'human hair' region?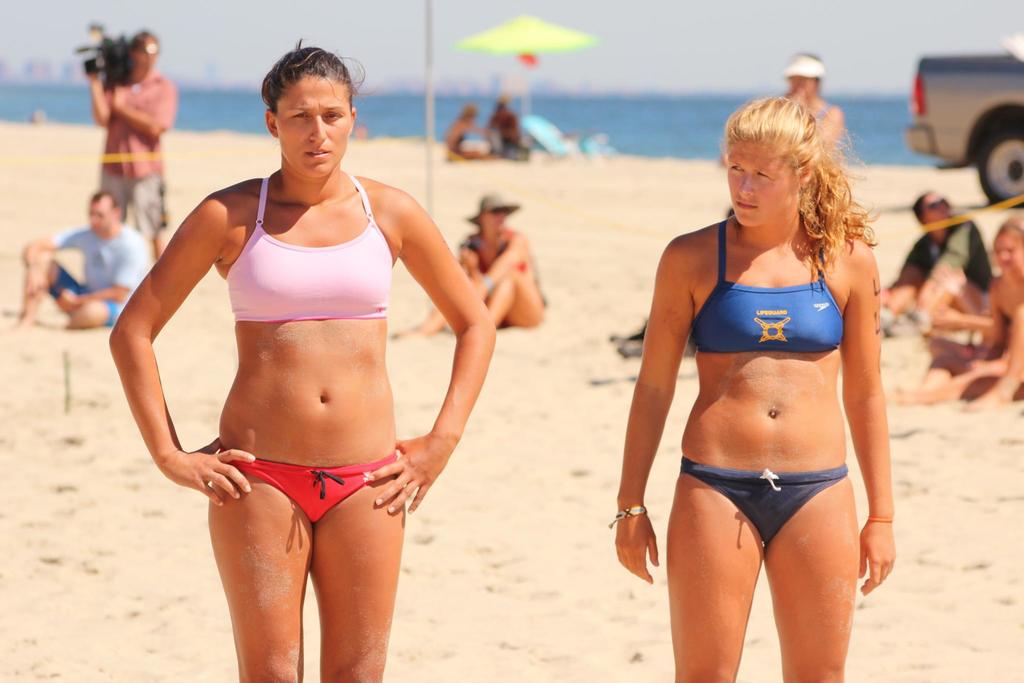
(x1=260, y1=37, x2=372, y2=114)
